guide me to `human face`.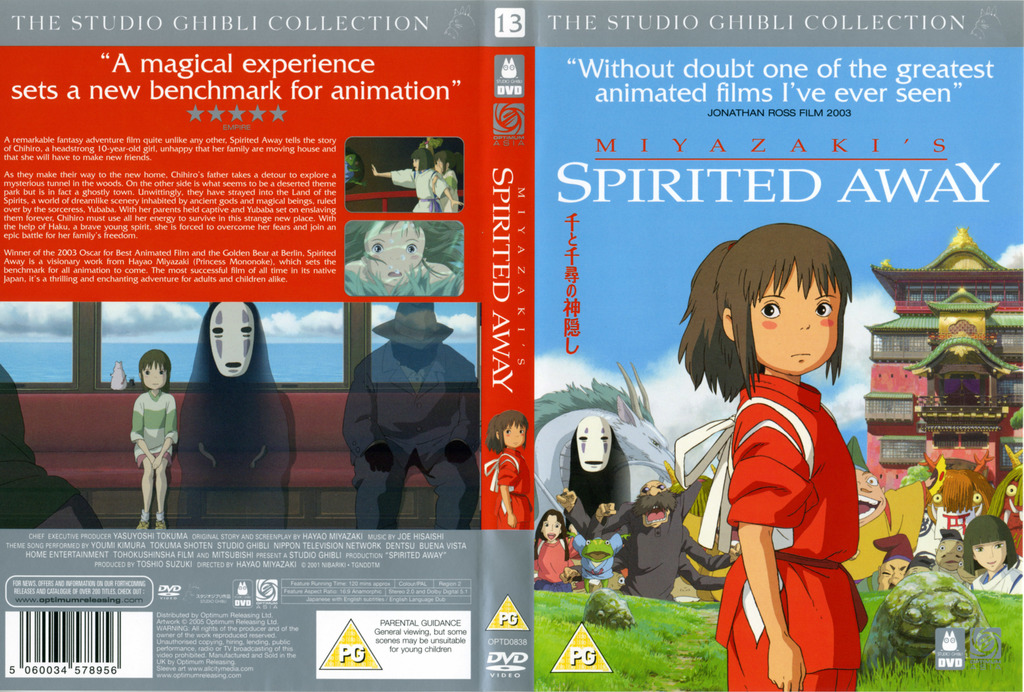
Guidance: (left=501, top=415, right=515, bottom=445).
